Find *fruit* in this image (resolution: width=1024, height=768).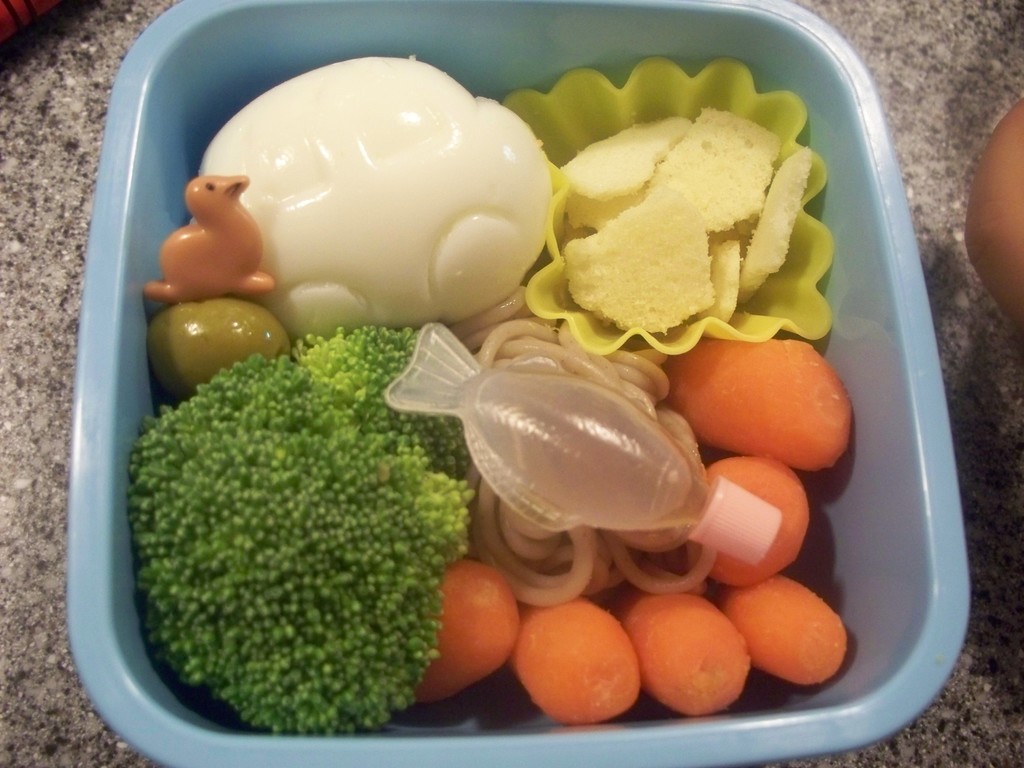
box=[144, 291, 293, 408].
